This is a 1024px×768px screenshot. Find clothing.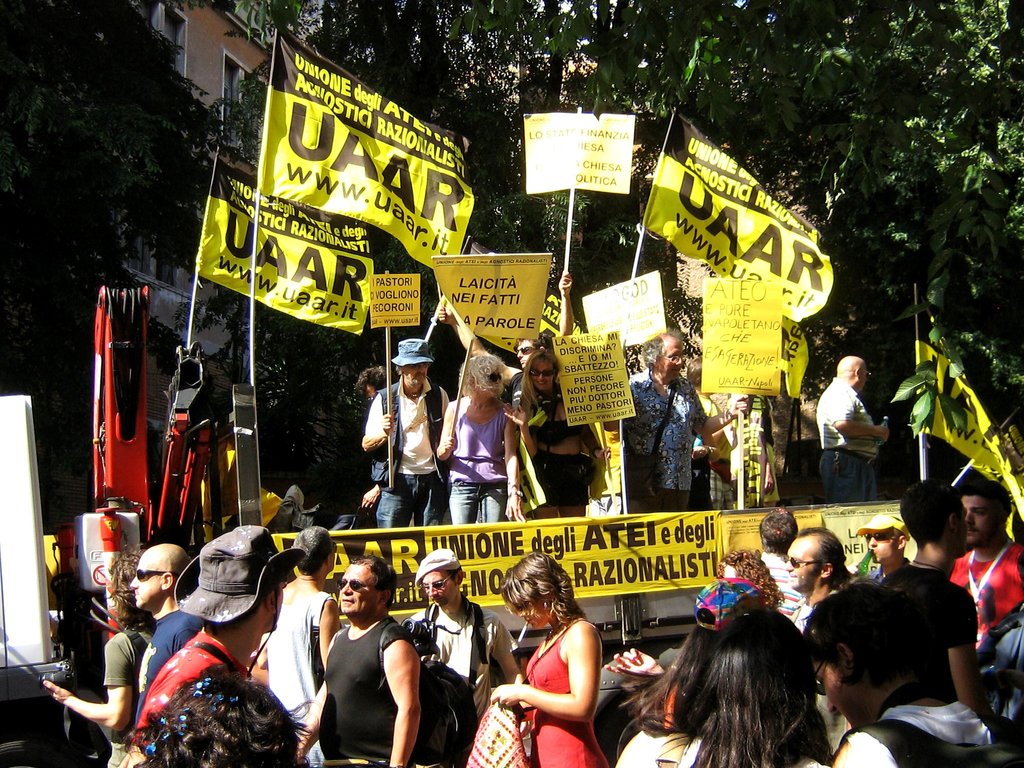
Bounding box: box=[252, 584, 334, 725].
